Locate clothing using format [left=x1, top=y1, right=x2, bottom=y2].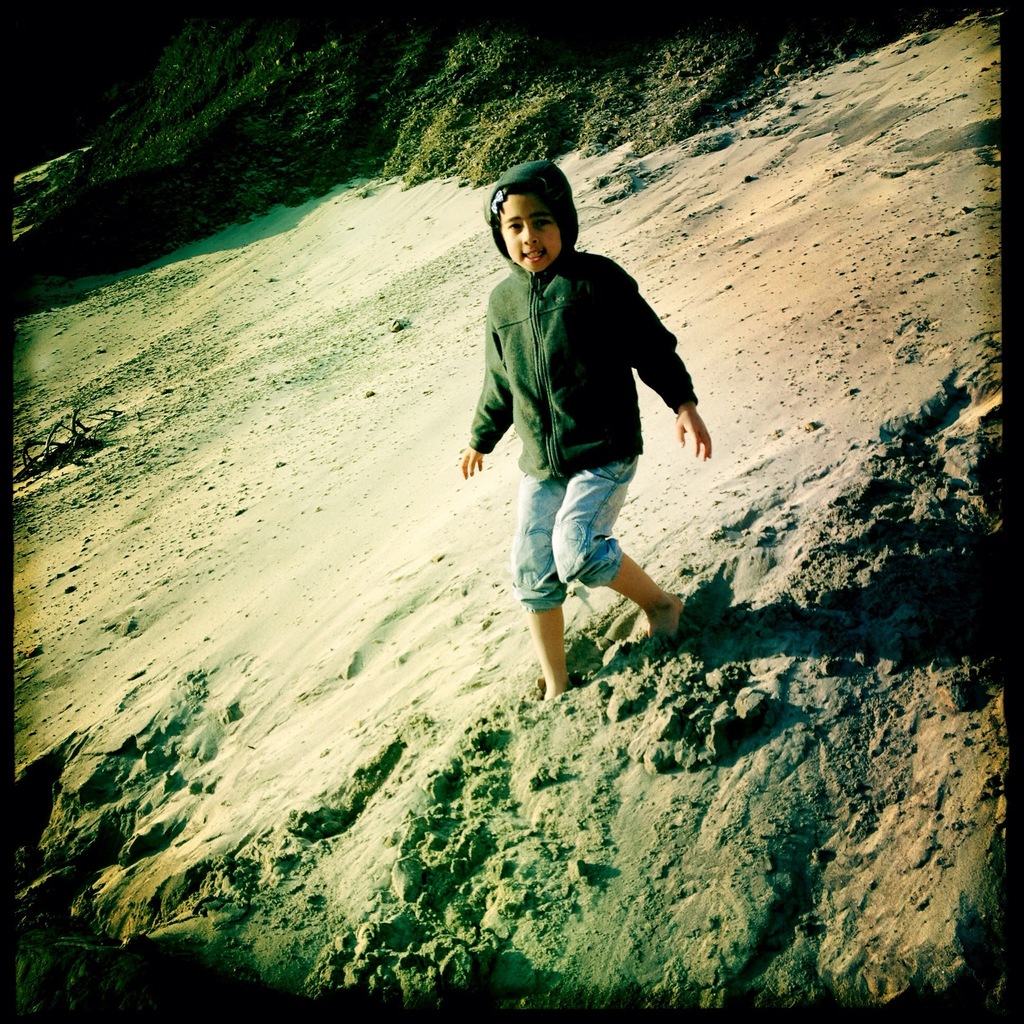
[left=473, top=188, right=710, bottom=655].
